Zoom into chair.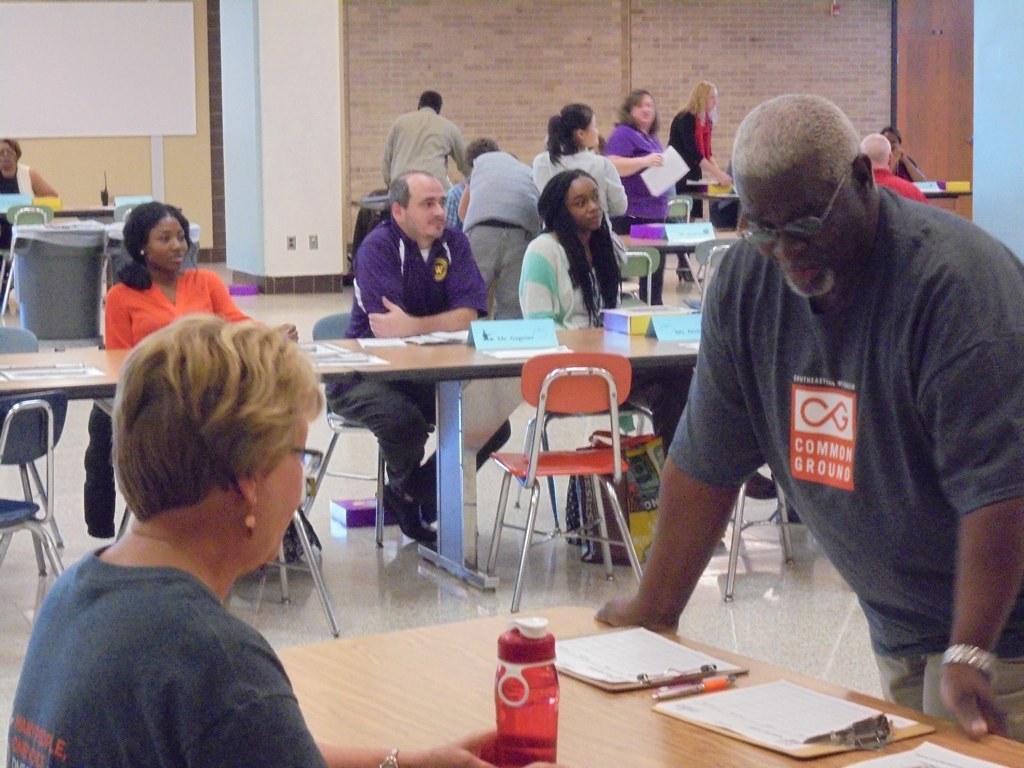
Zoom target: [511, 317, 640, 602].
